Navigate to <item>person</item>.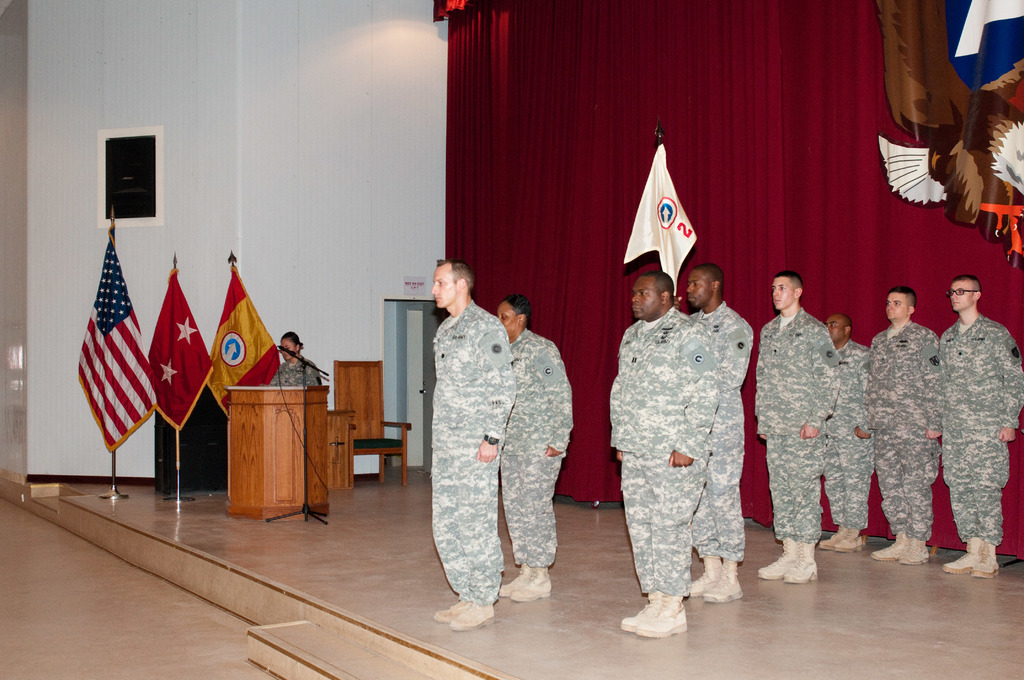
Navigation target: <bbox>431, 259, 517, 630</bbox>.
